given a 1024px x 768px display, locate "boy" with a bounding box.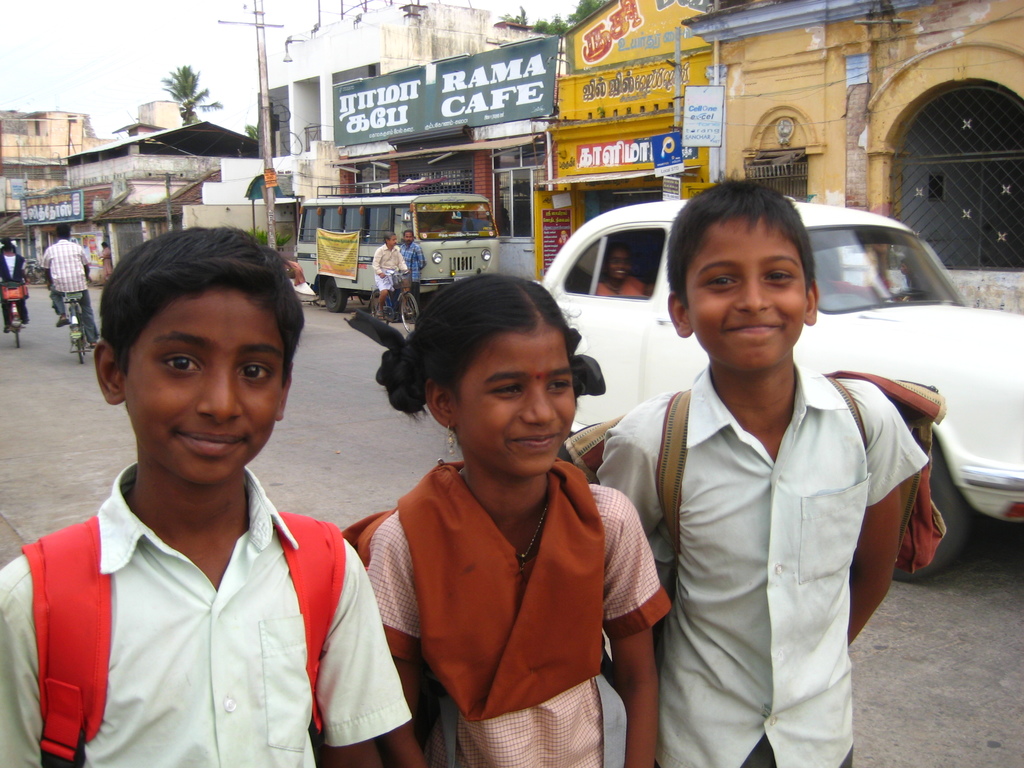
Located: [left=0, top=225, right=413, bottom=767].
